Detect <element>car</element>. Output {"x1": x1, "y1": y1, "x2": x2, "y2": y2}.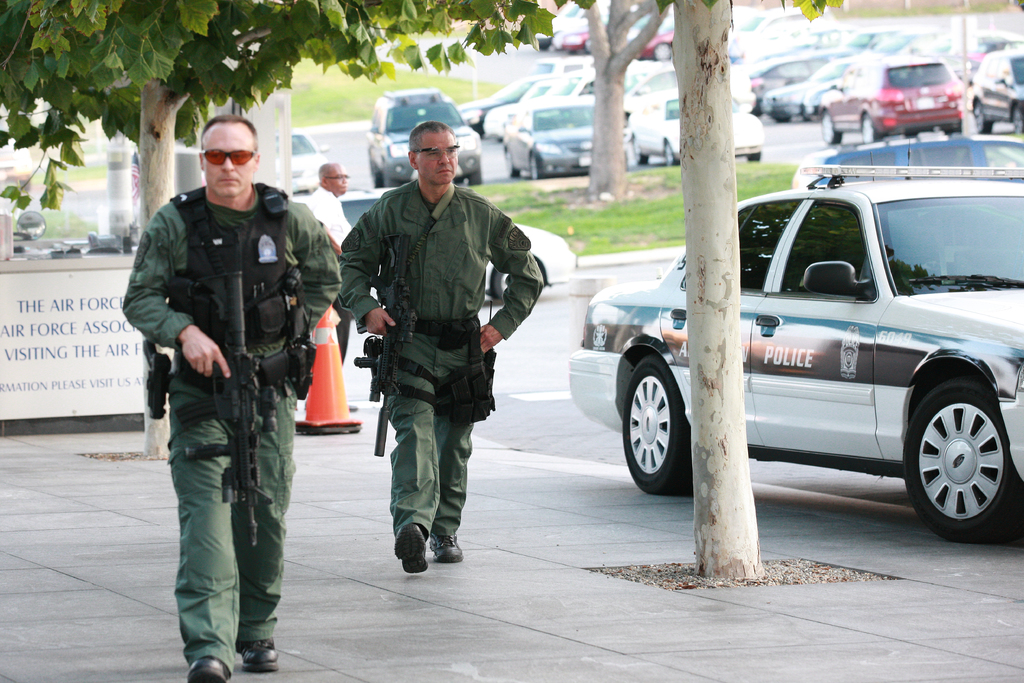
{"x1": 364, "y1": 83, "x2": 479, "y2": 190}.
